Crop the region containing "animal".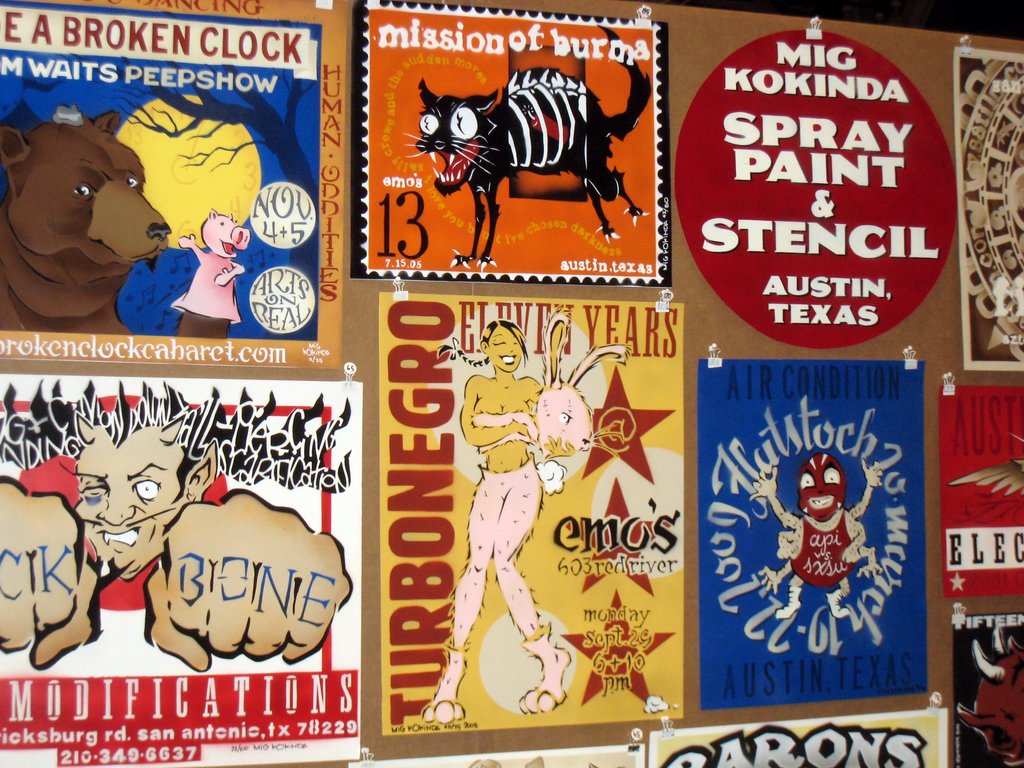
Crop region: <box>530,305,630,450</box>.
